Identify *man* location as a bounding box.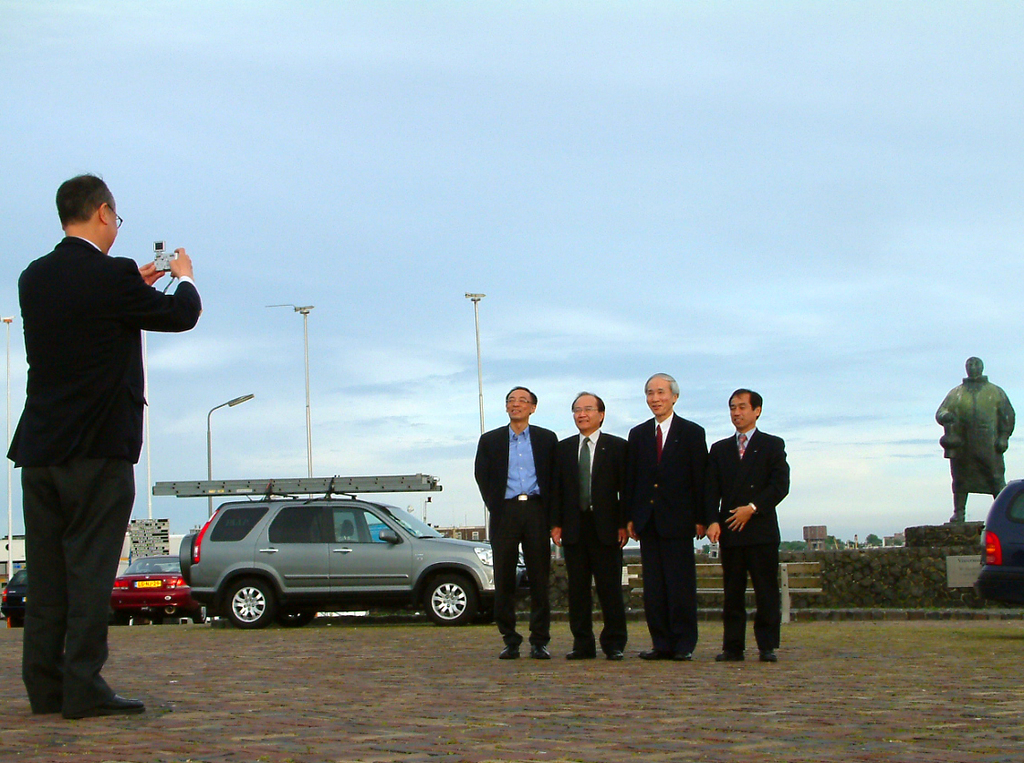
935, 353, 1018, 521.
